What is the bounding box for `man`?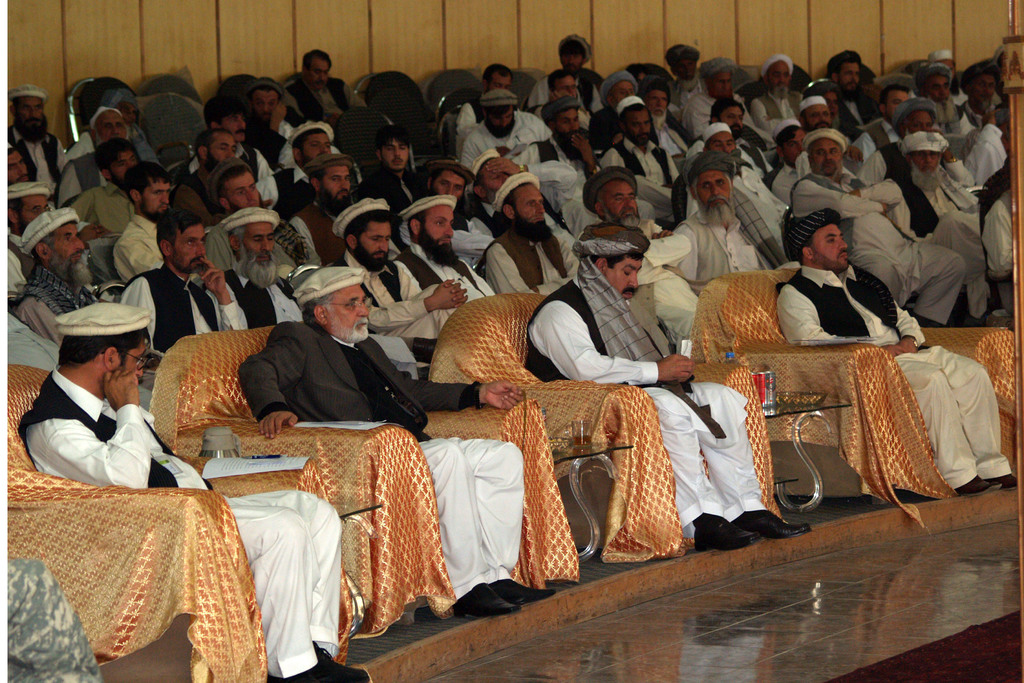
bbox=(277, 106, 348, 177).
